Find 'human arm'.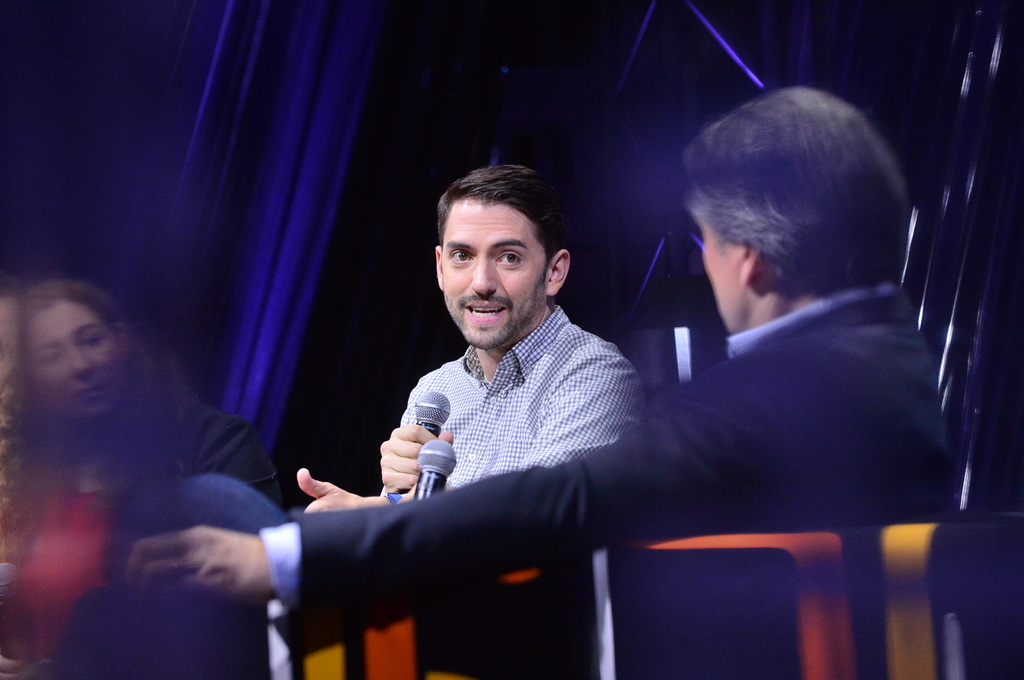
bbox=(375, 417, 458, 498).
